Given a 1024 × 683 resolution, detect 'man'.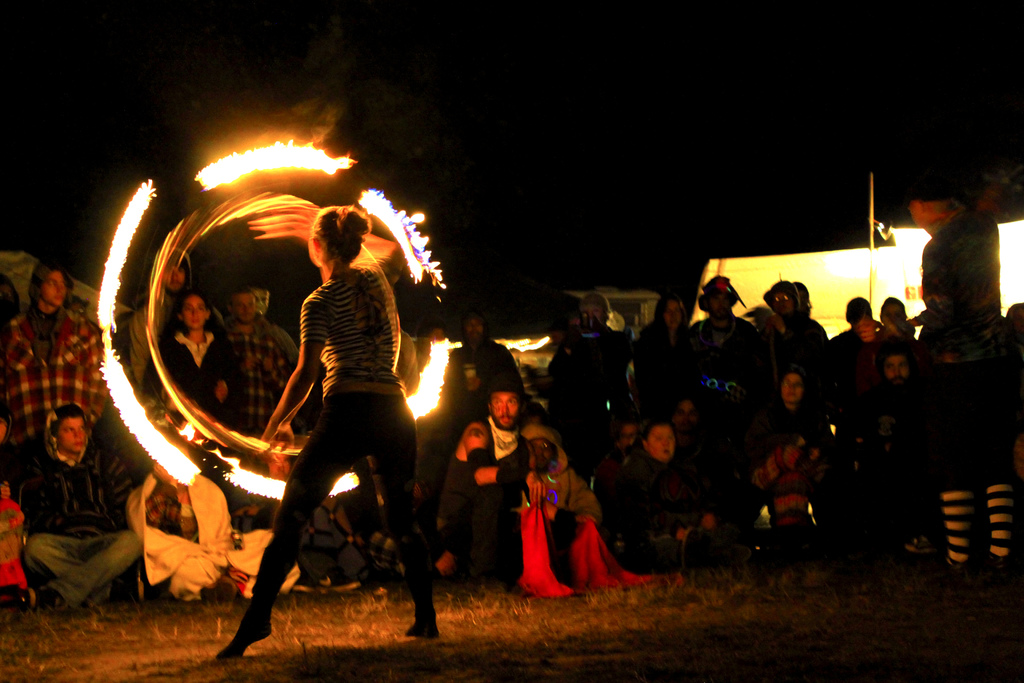
select_region(0, 262, 106, 463).
